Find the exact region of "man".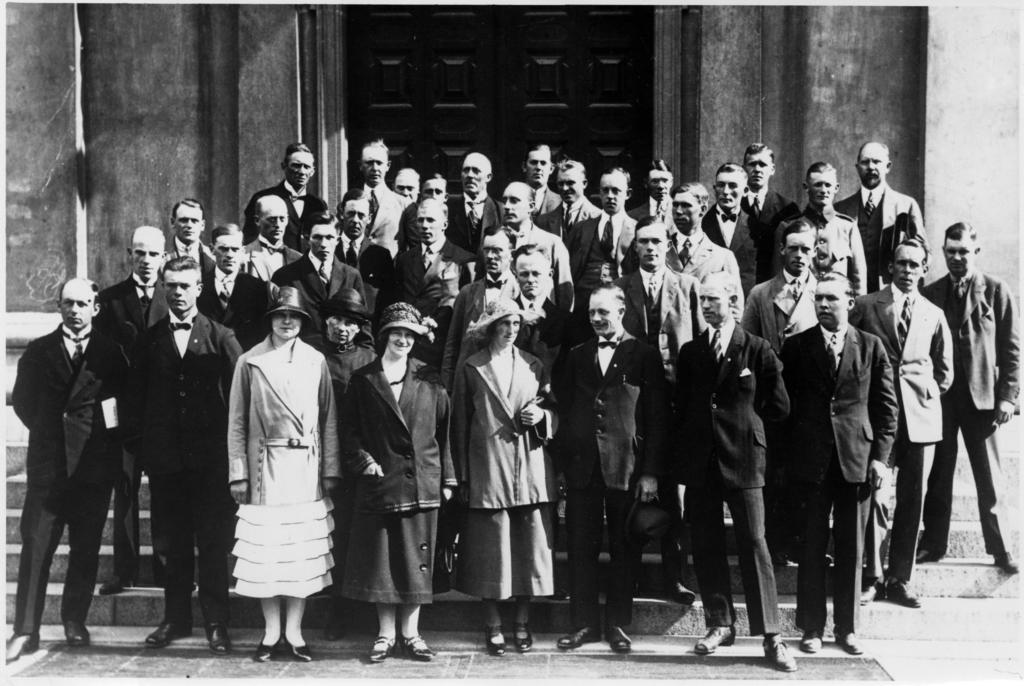
Exact region: bbox=(560, 280, 675, 648).
